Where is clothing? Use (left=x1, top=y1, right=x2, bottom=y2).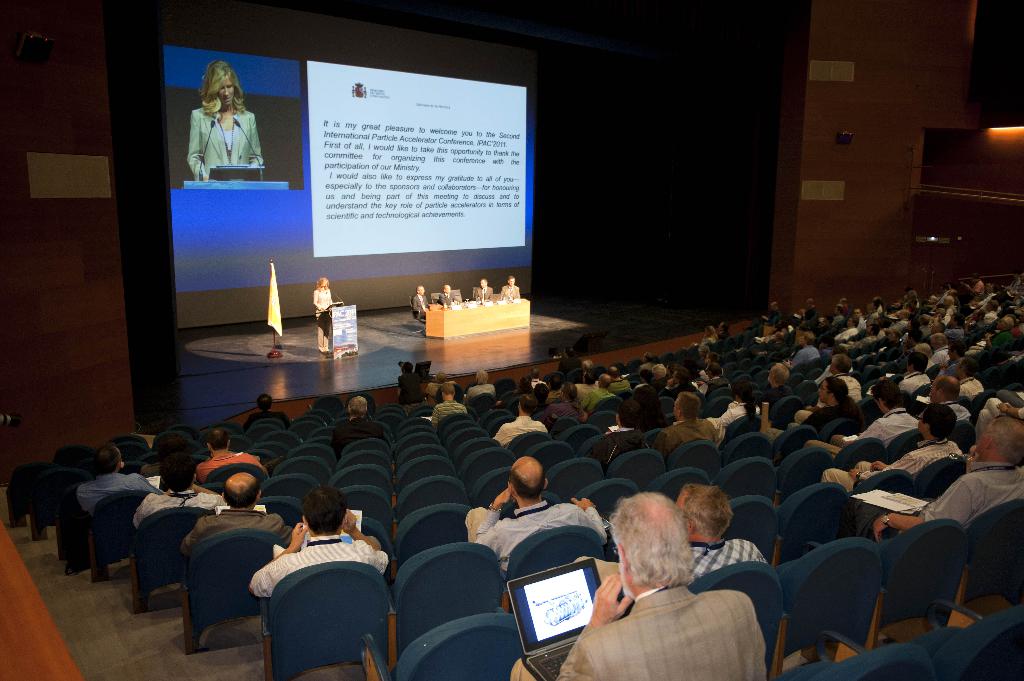
(left=463, top=502, right=606, bottom=578).
